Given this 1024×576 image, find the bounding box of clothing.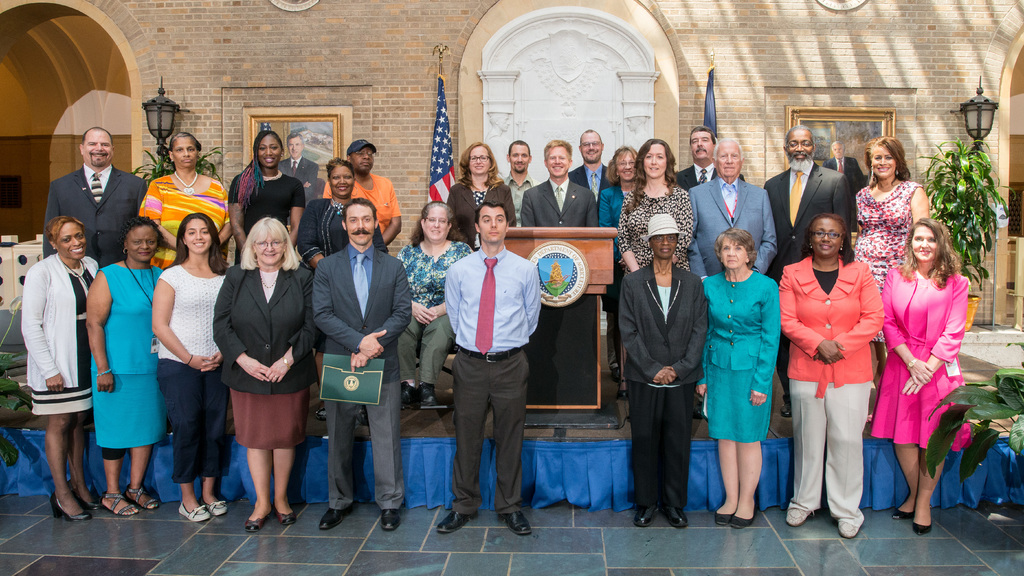
select_region(22, 249, 95, 416).
